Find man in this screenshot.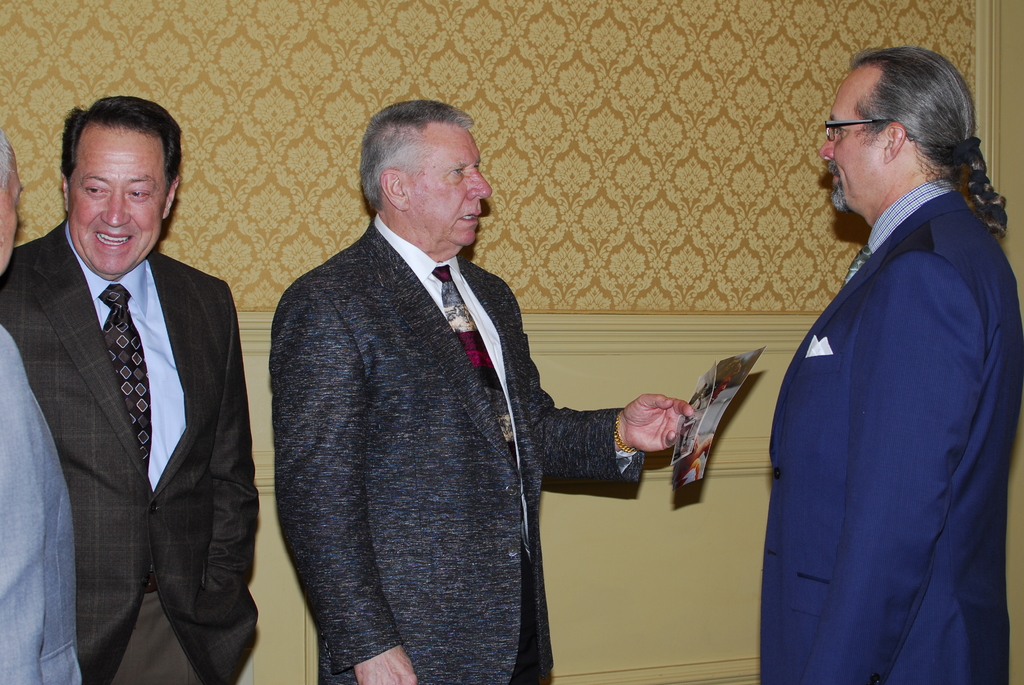
The bounding box for man is 0:94:260:684.
